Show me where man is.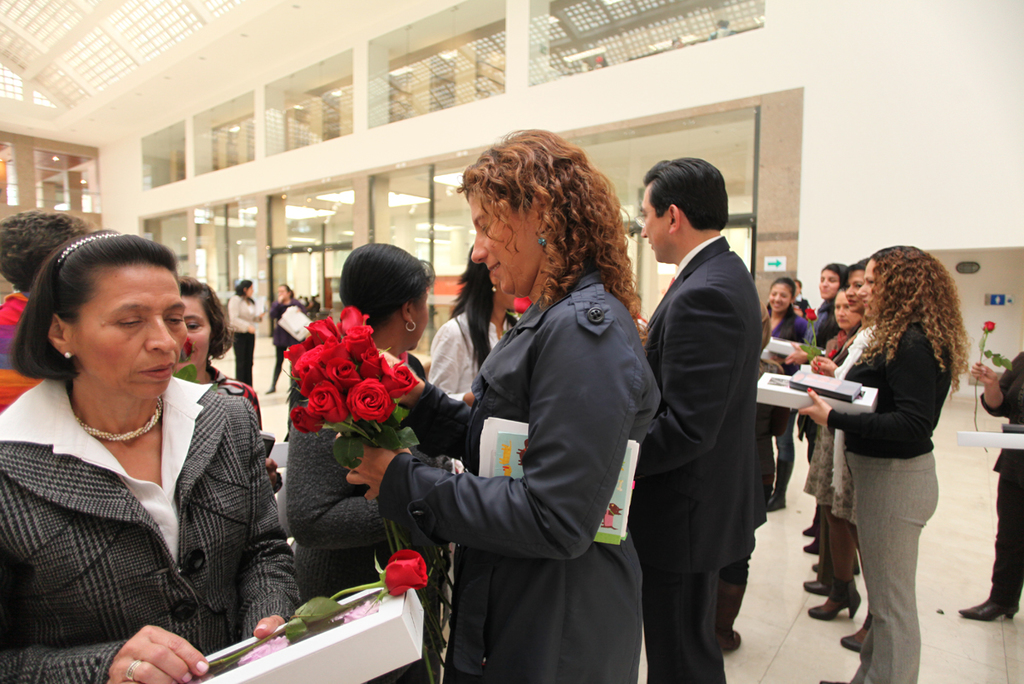
man is at <box>957,349,1023,617</box>.
